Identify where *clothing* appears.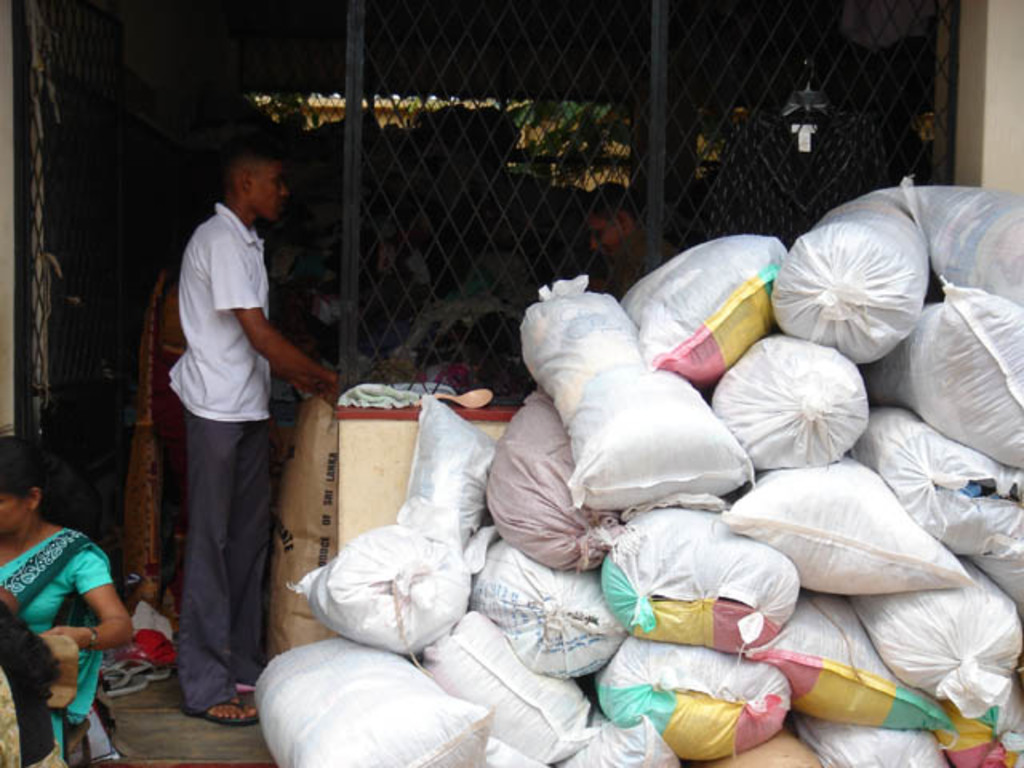
Appears at x1=0 y1=528 x2=115 y2=762.
